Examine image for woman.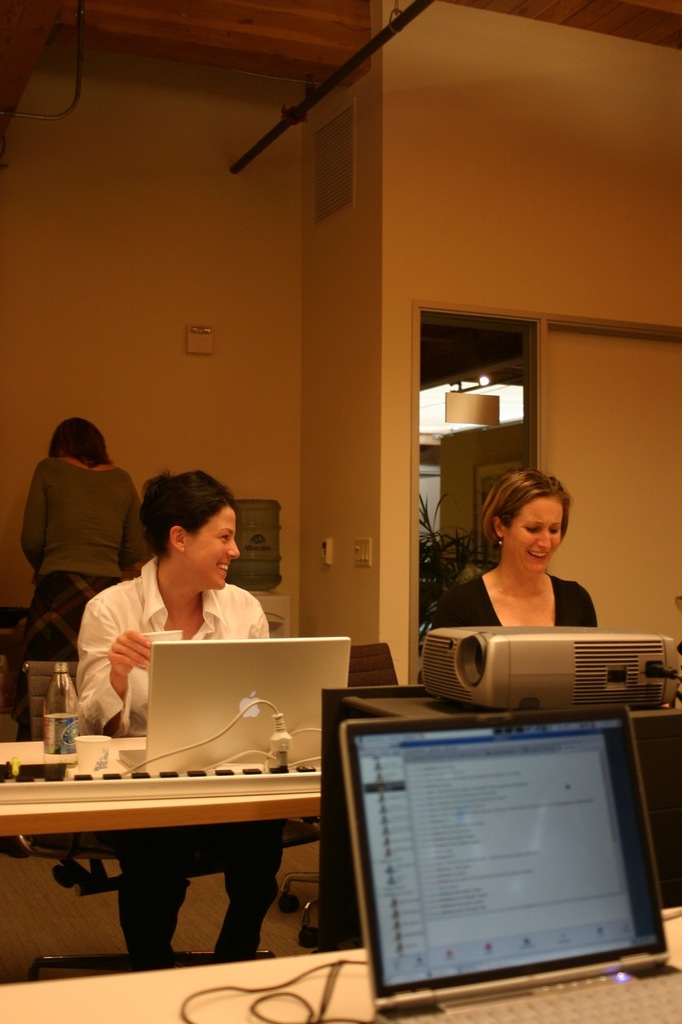
Examination result: <box>73,461,282,964</box>.
